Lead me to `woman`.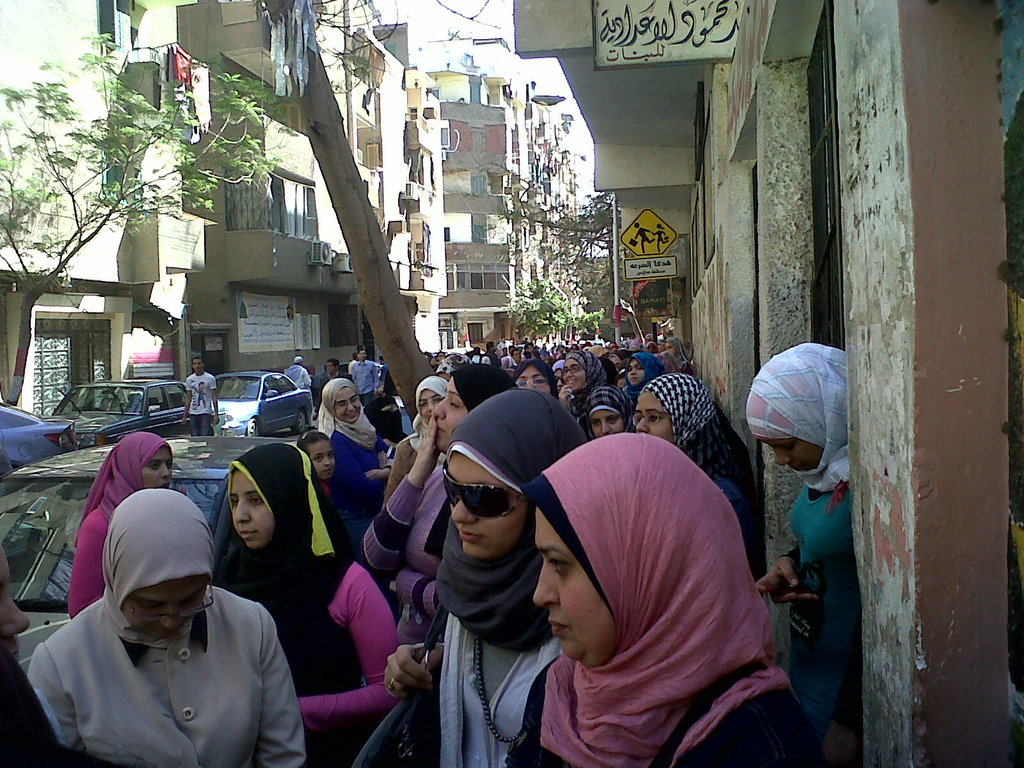
Lead to [558,349,609,394].
